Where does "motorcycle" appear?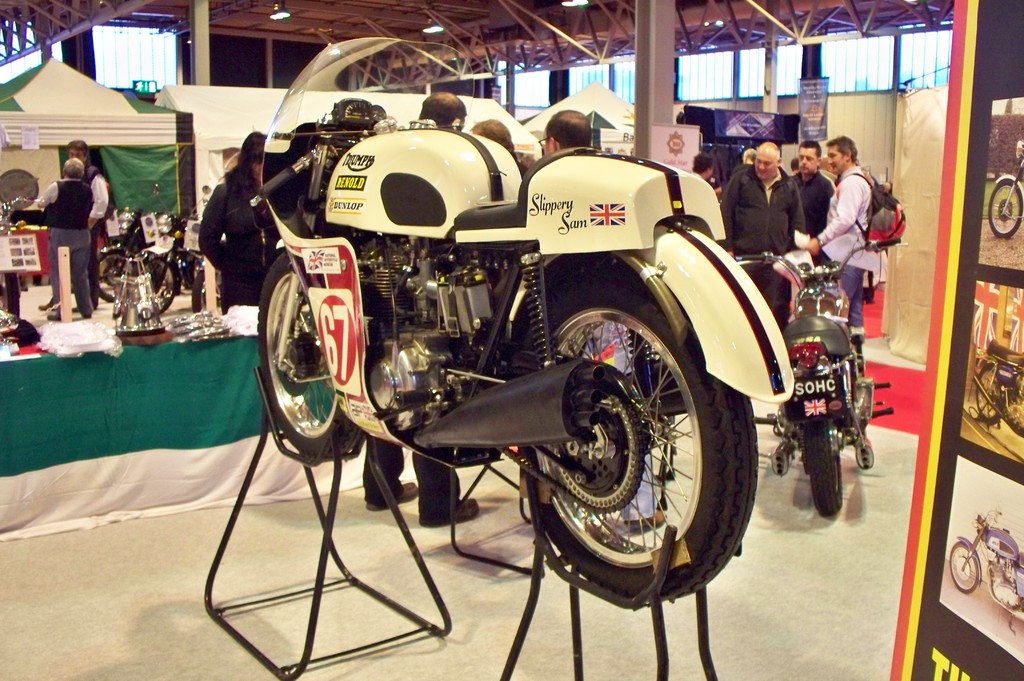
Appears at {"x1": 93, "y1": 180, "x2": 158, "y2": 301}.
